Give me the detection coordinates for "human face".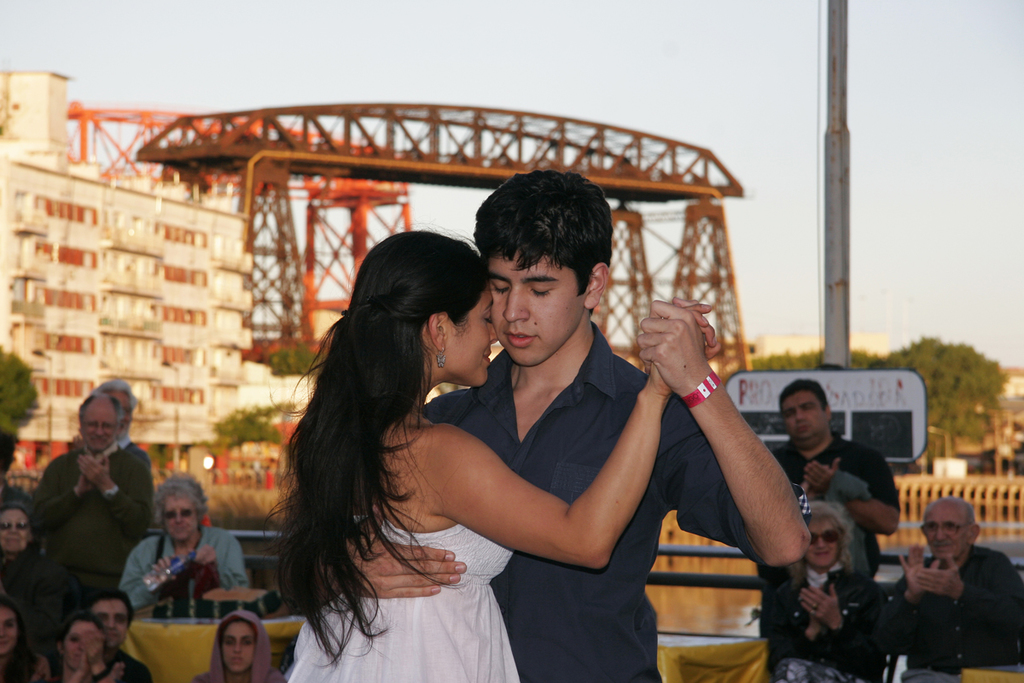
bbox(0, 507, 32, 553).
